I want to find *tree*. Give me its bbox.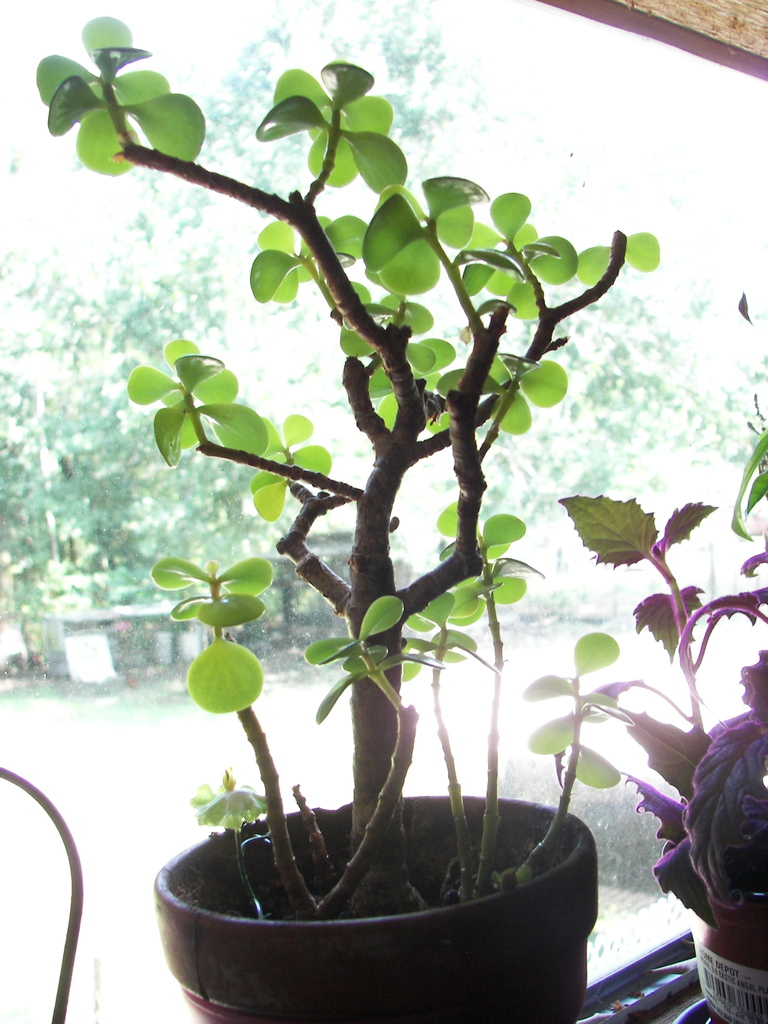
box(42, 20, 659, 911).
